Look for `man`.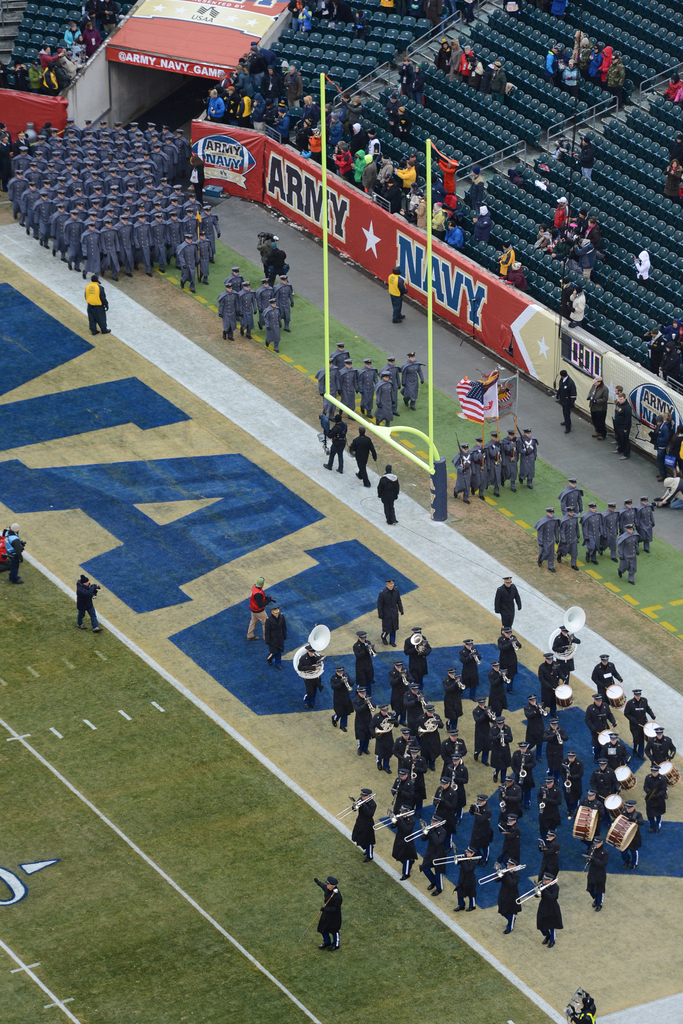
Found: rect(453, 842, 482, 915).
